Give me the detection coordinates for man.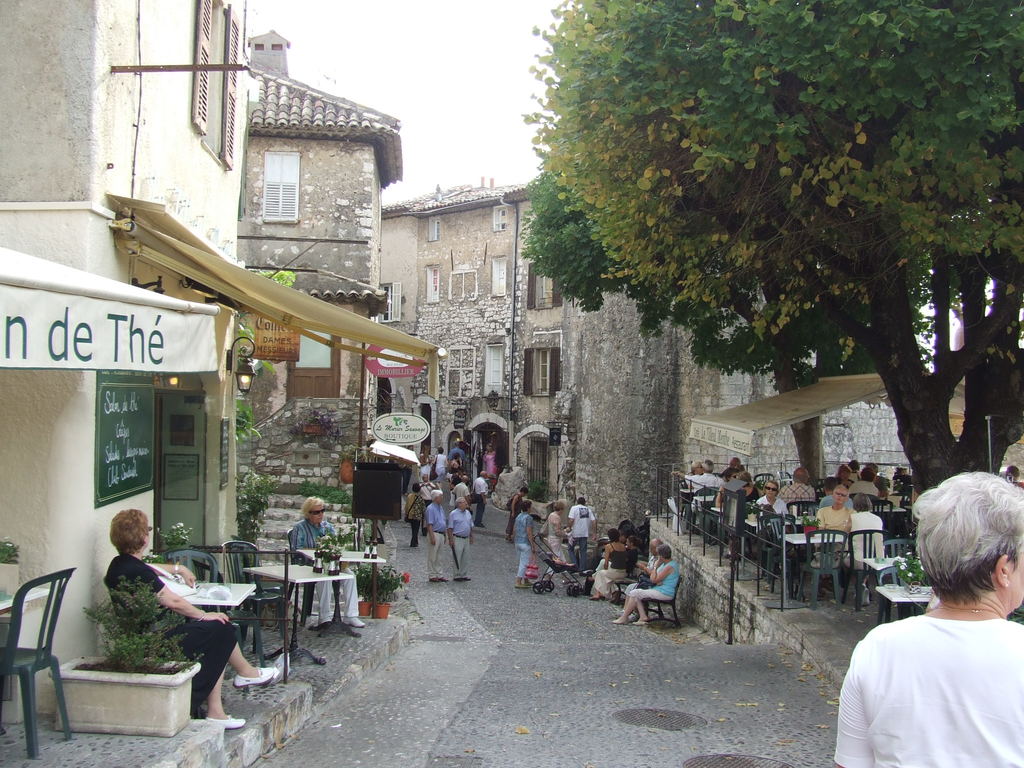
bbox=[771, 470, 812, 504].
